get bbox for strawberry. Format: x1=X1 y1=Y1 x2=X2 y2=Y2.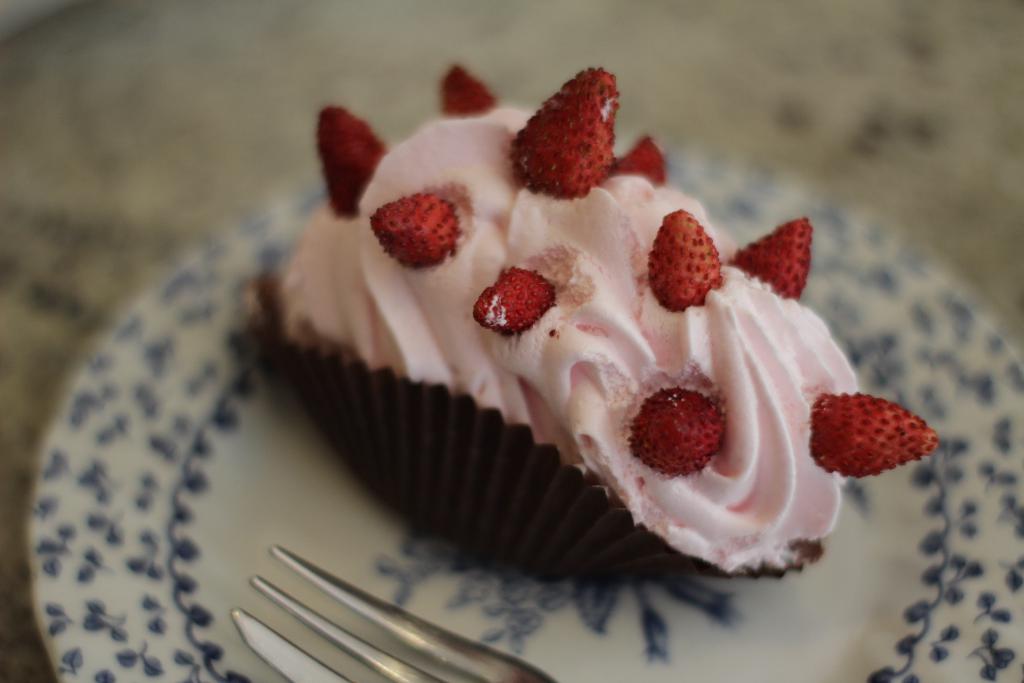
x1=316 y1=101 x2=394 y2=219.
